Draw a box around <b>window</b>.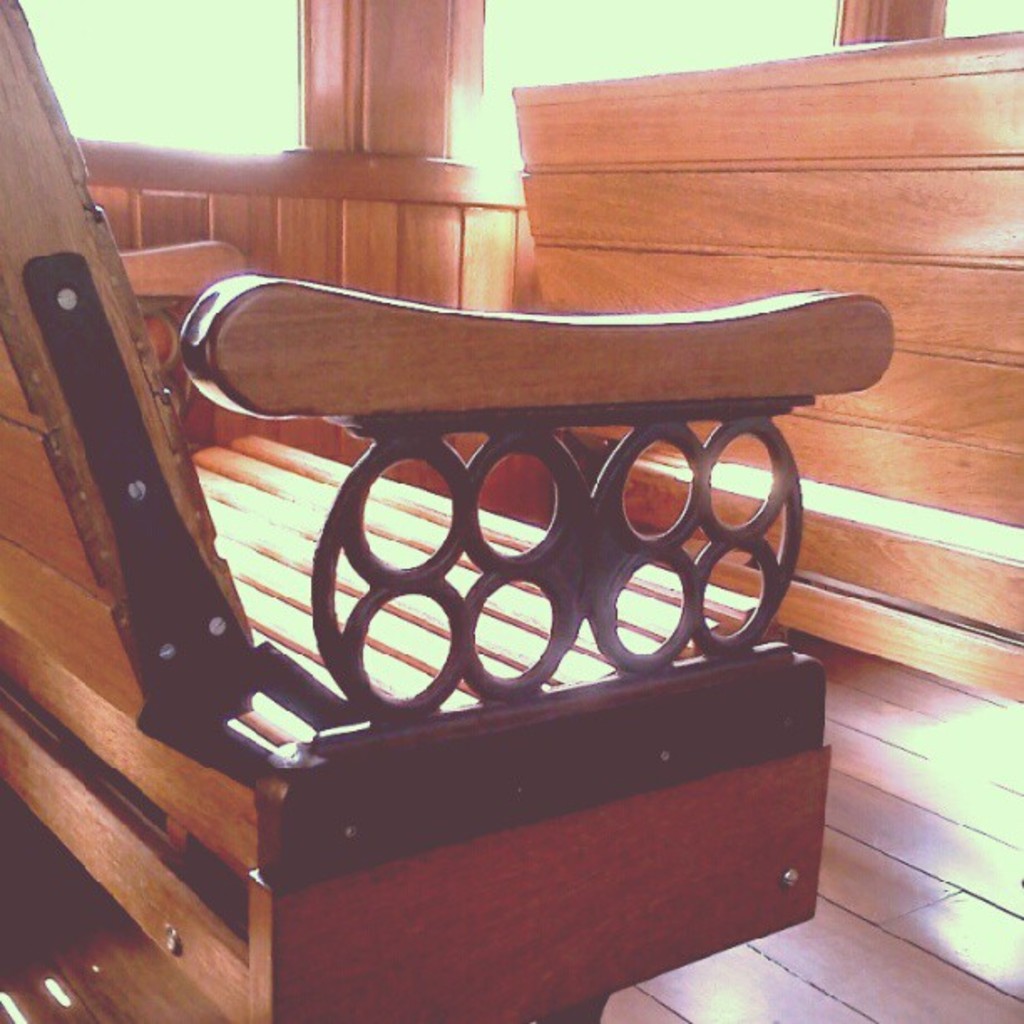
(462,0,842,151).
